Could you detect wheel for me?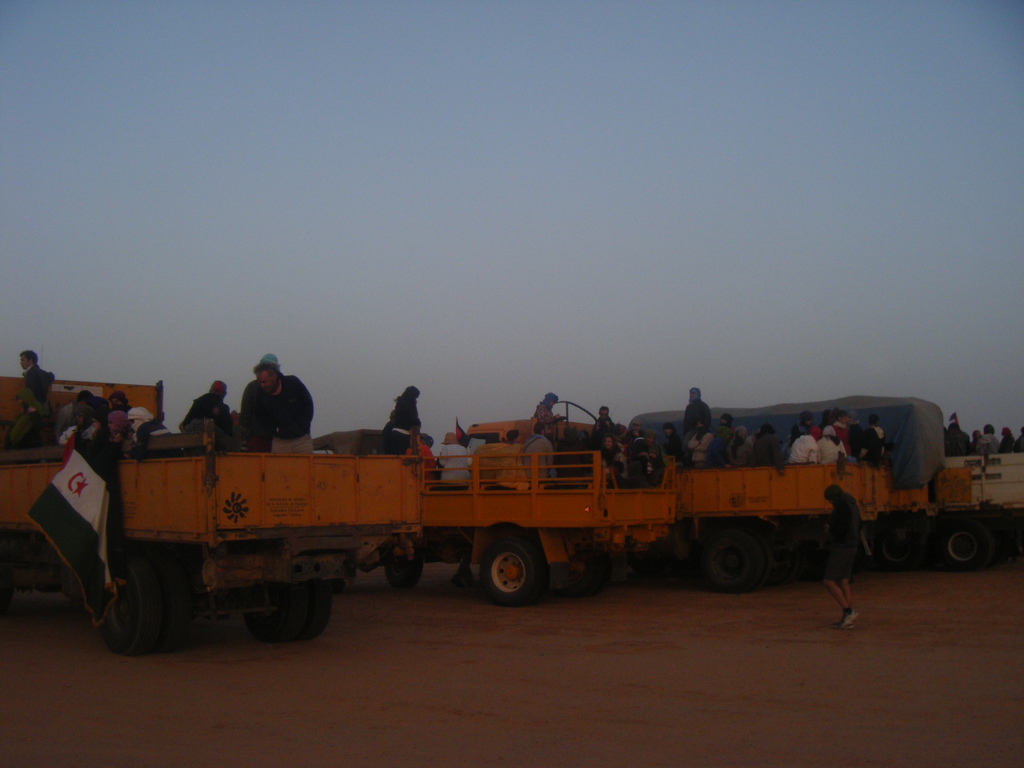
Detection result: locate(248, 589, 303, 643).
